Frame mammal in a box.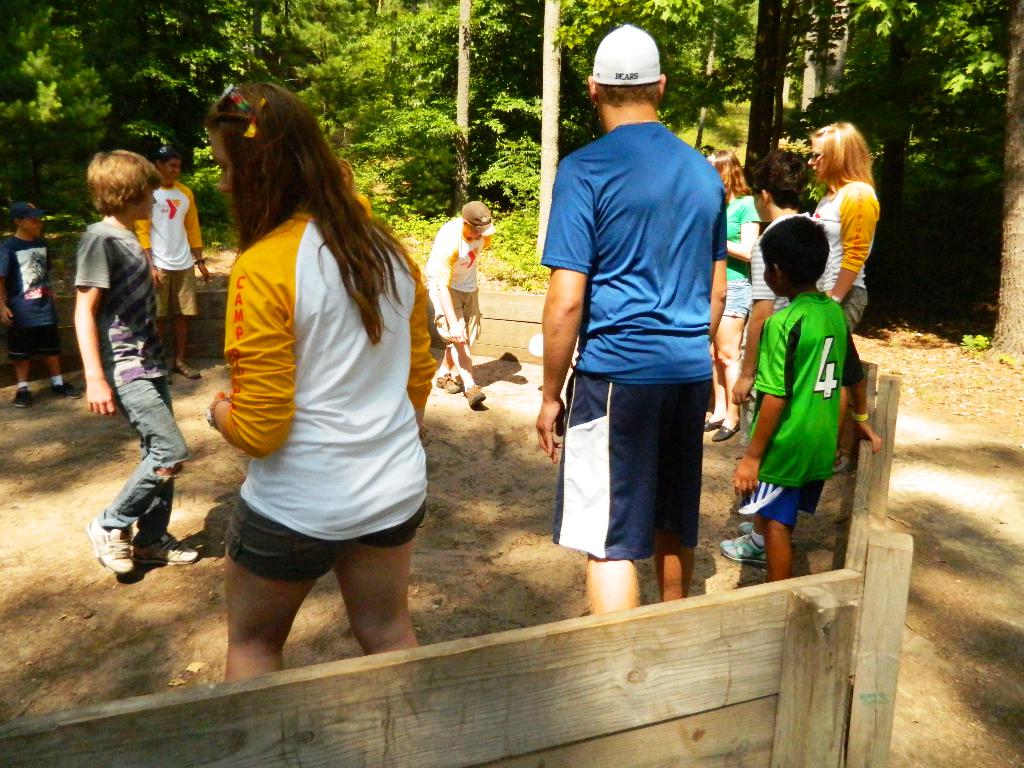
(left=430, top=201, right=496, bottom=404).
